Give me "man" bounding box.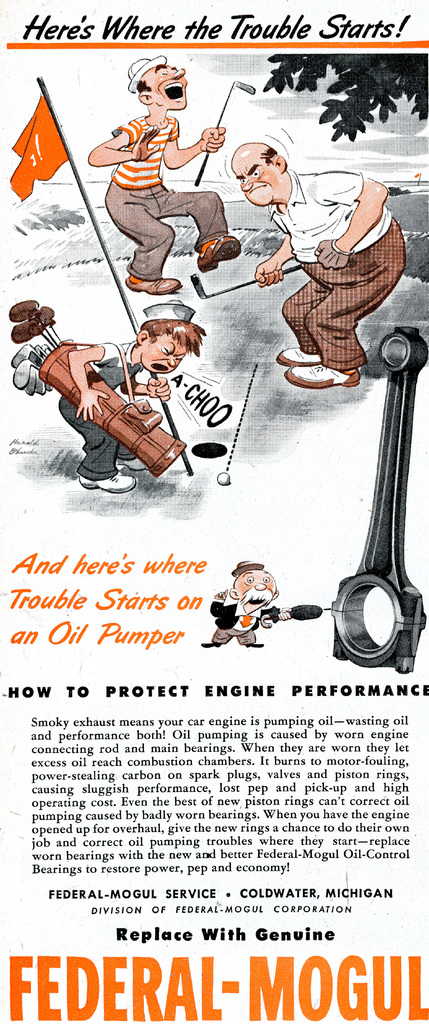
region(200, 561, 291, 648).
